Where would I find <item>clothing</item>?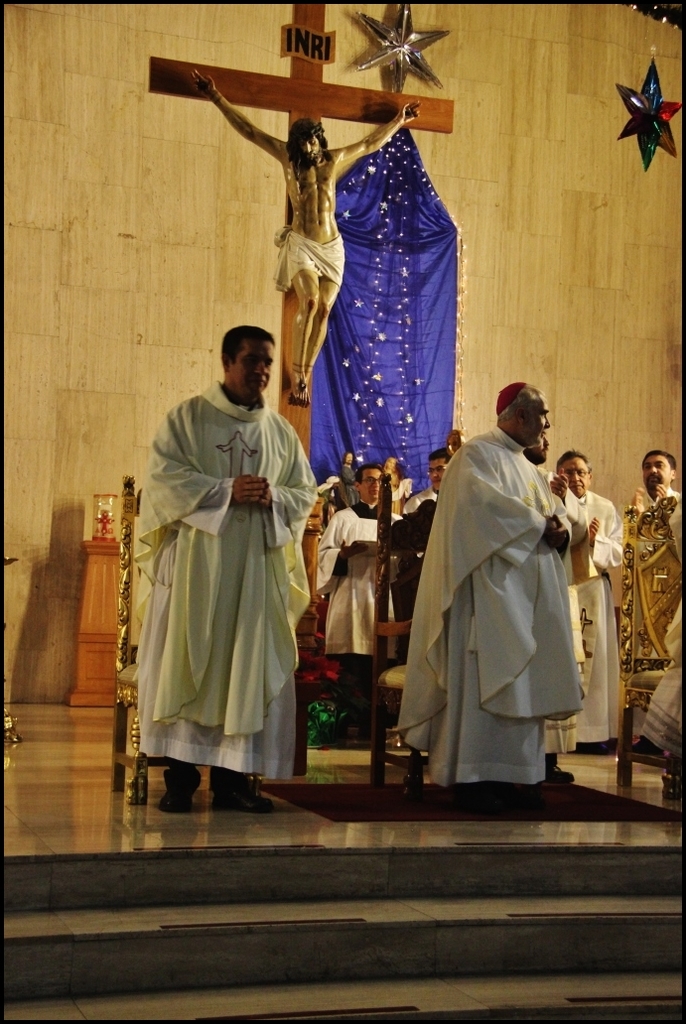
At rect(311, 494, 388, 666).
